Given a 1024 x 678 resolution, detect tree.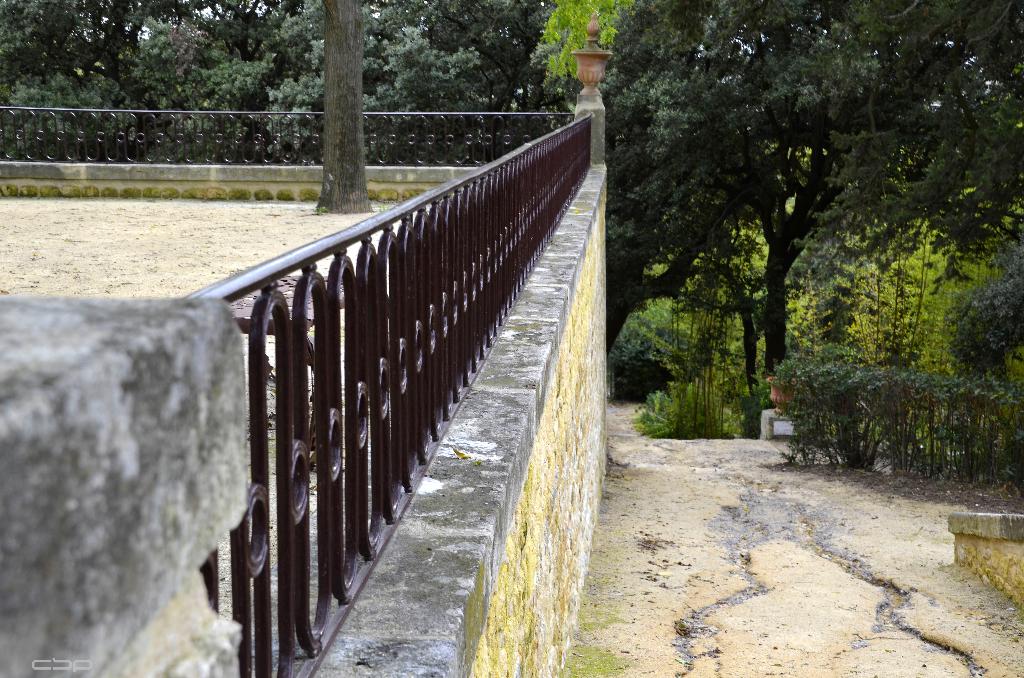
[519, 0, 801, 361].
